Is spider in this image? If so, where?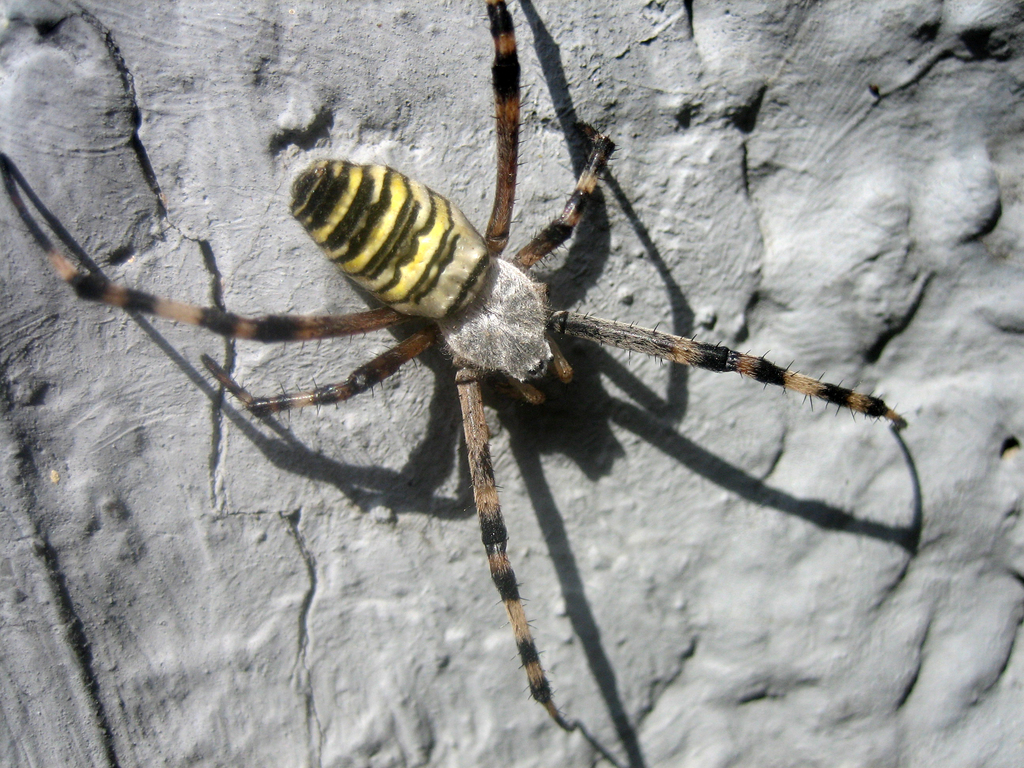
Yes, at [x1=35, y1=0, x2=886, y2=730].
